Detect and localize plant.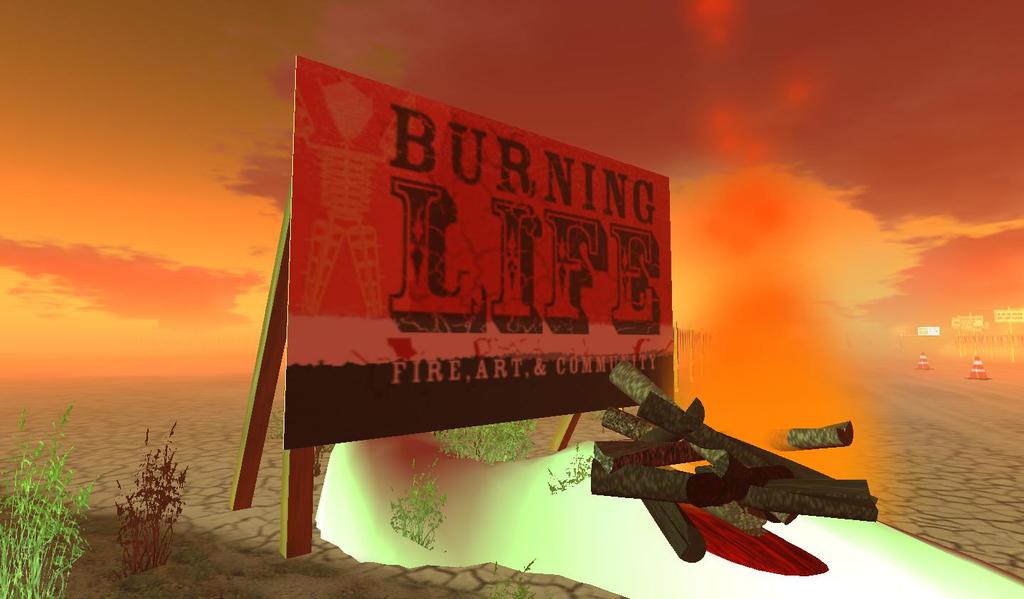
Localized at select_region(102, 419, 195, 580).
